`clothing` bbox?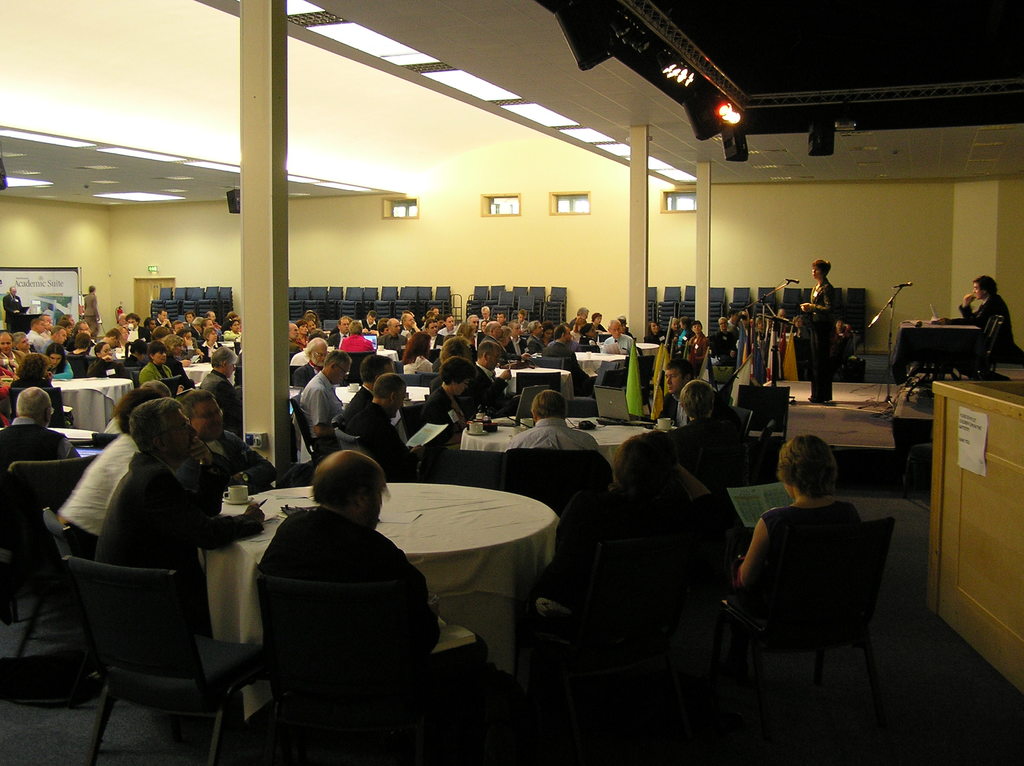
<region>677, 330, 689, 361</region>
